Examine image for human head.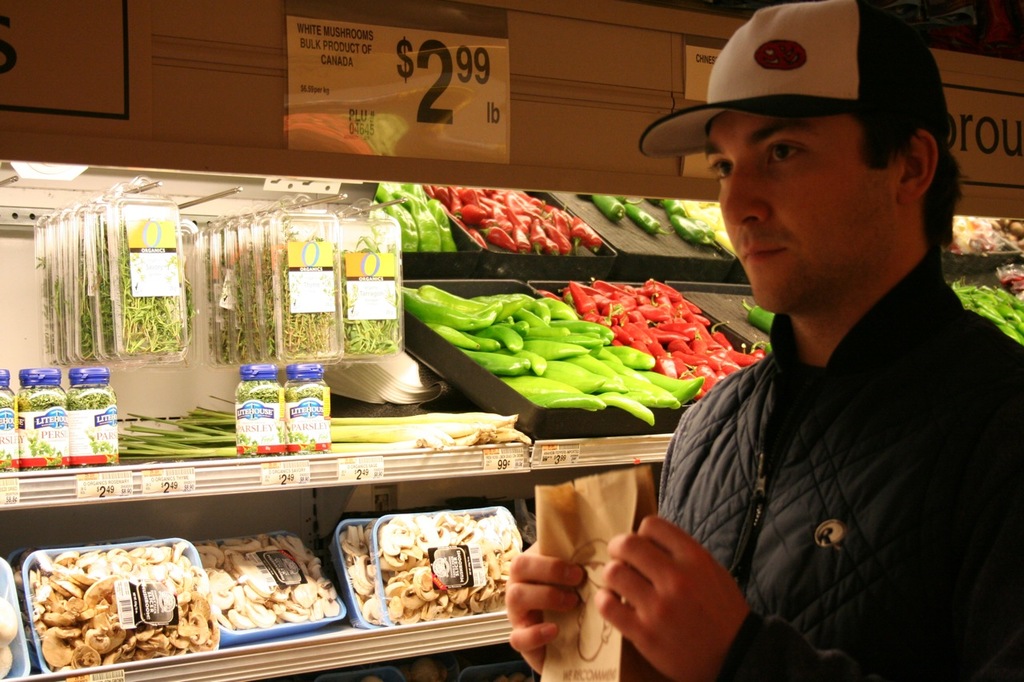
Examination result: x1=660 y1=0 x2=939 y2=311.
